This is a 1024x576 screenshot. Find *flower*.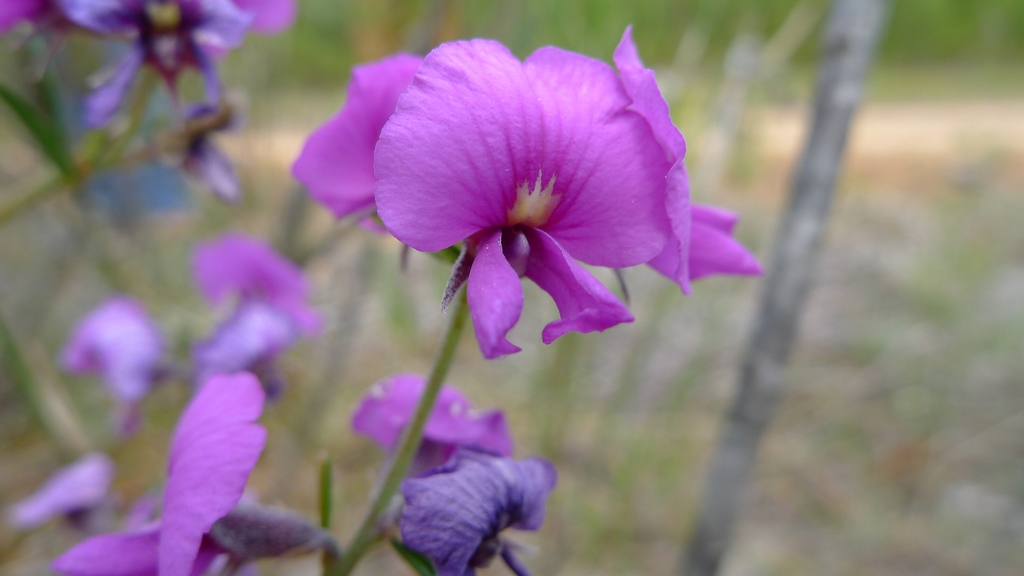
Bounding box: l=349, t=369, r=512, b=483.
